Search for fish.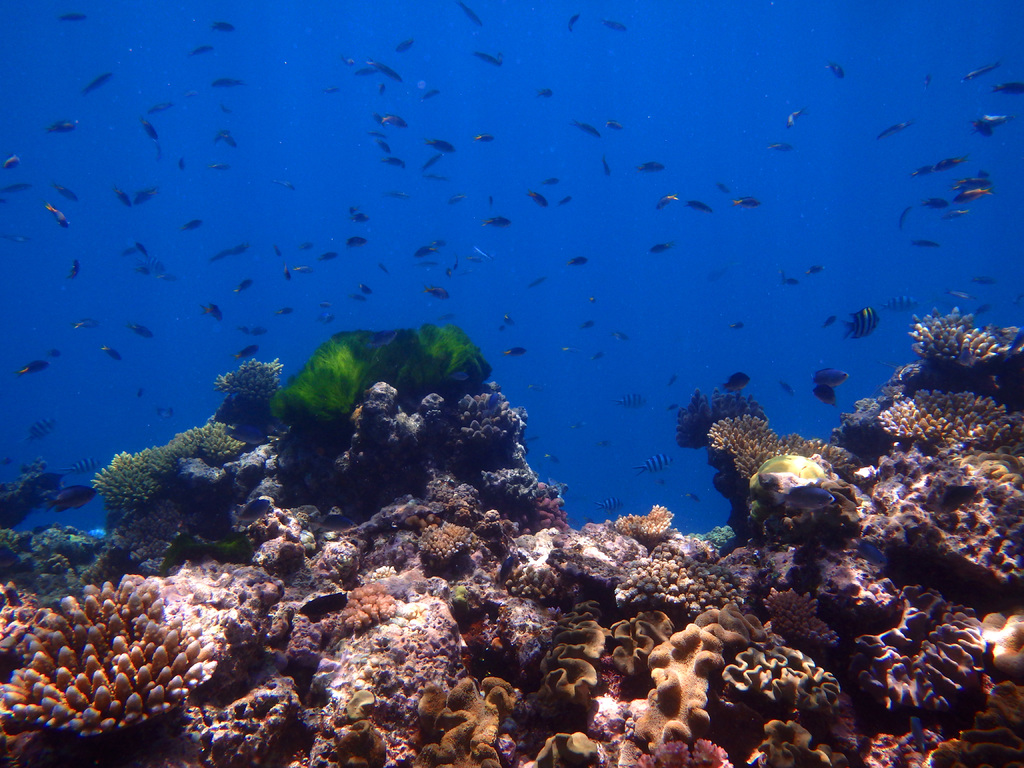
Found at pyautogui.locateOnScreen(82, 71, 118, 97).
